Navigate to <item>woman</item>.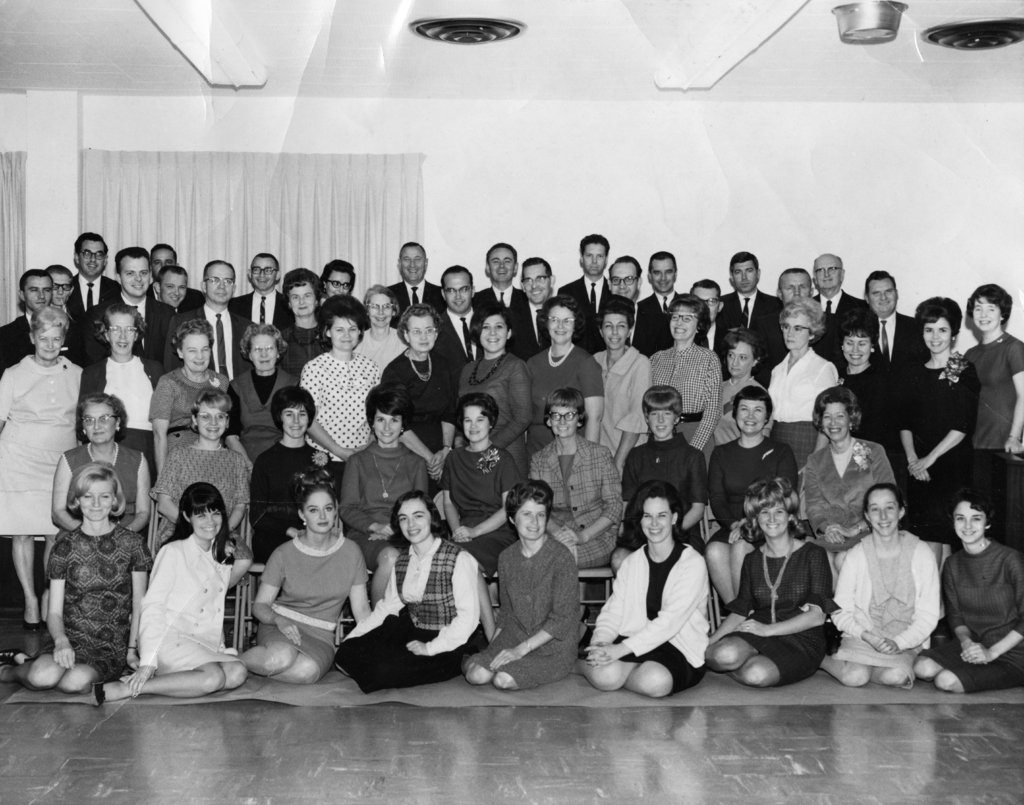
Navigation target: bbox=(122, 471, 232, 704).
